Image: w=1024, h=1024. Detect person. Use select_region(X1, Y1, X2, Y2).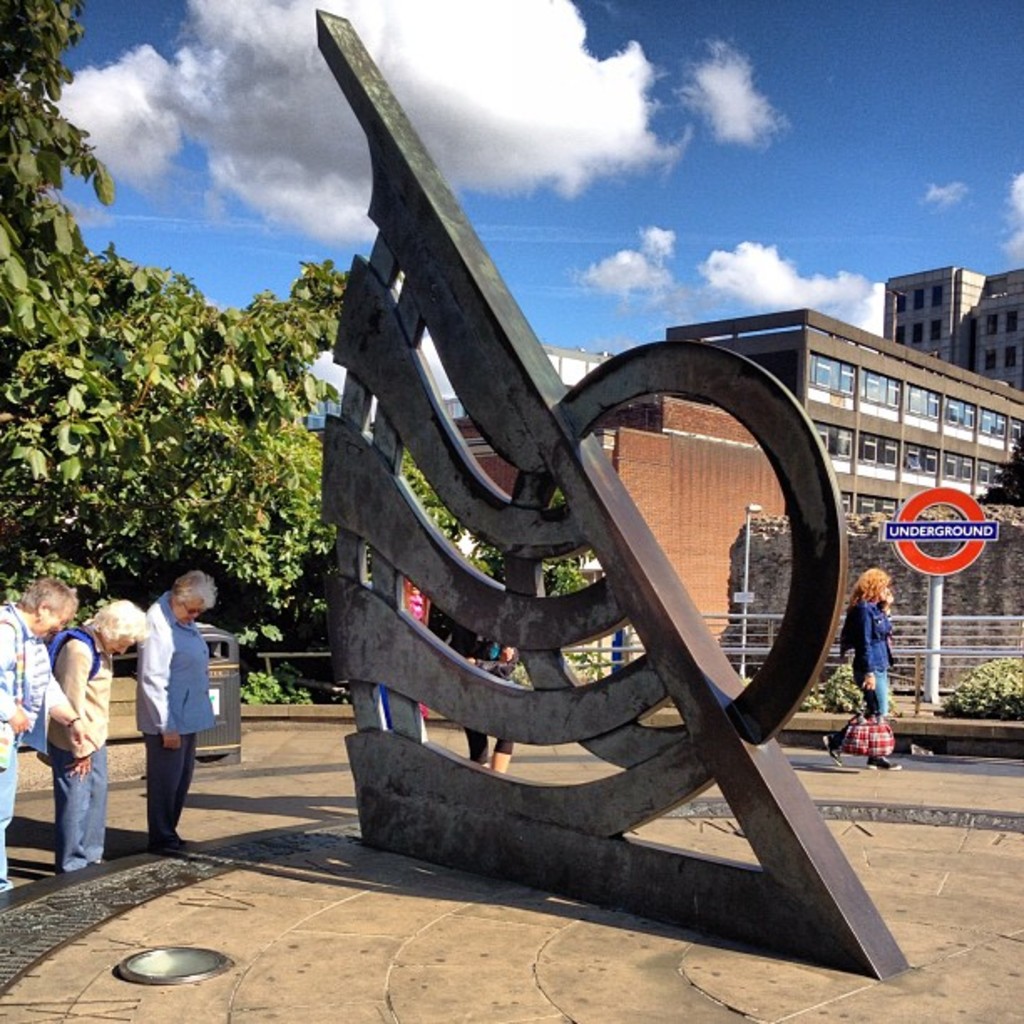
select_region(448, 594, 525, 766).
